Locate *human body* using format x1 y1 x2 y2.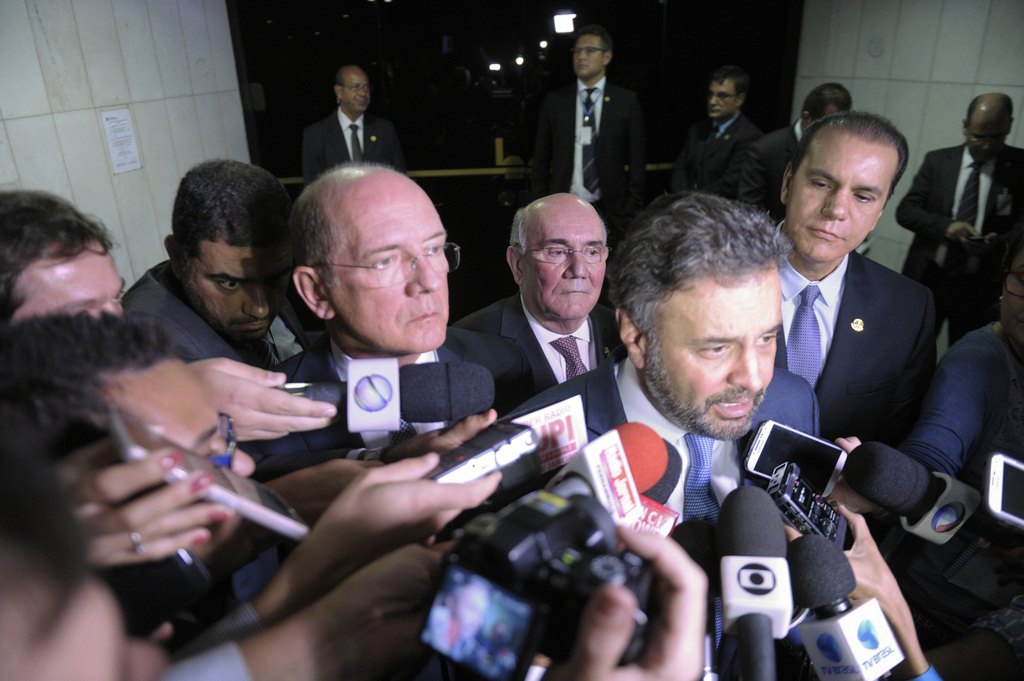
604 185 837 546.
